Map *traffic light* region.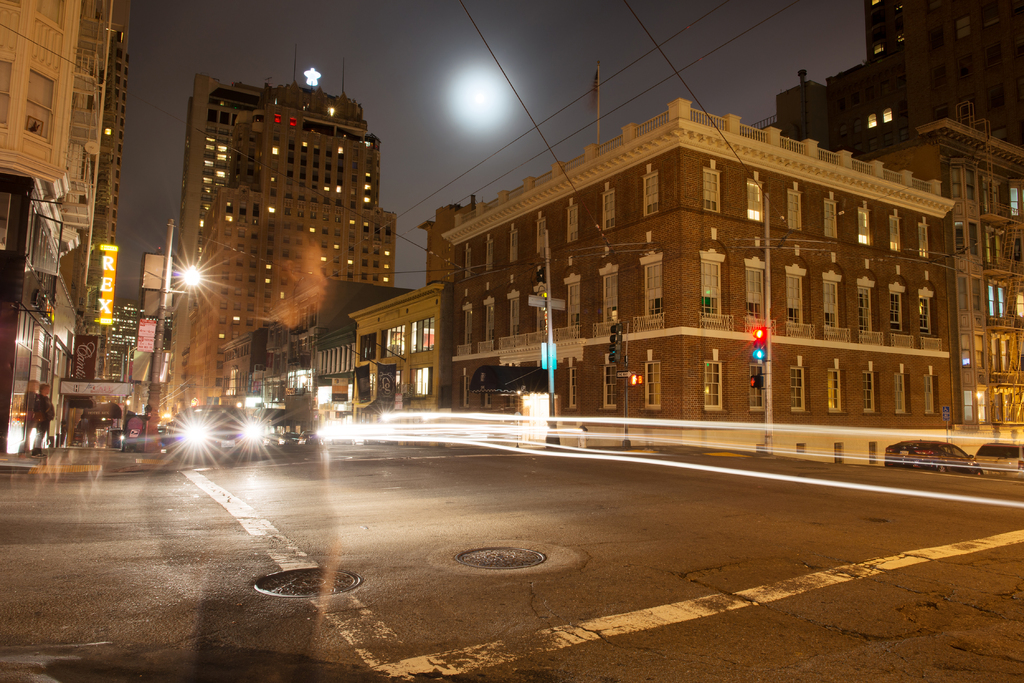
Mapped to rect(748, 329, 767, 362).
